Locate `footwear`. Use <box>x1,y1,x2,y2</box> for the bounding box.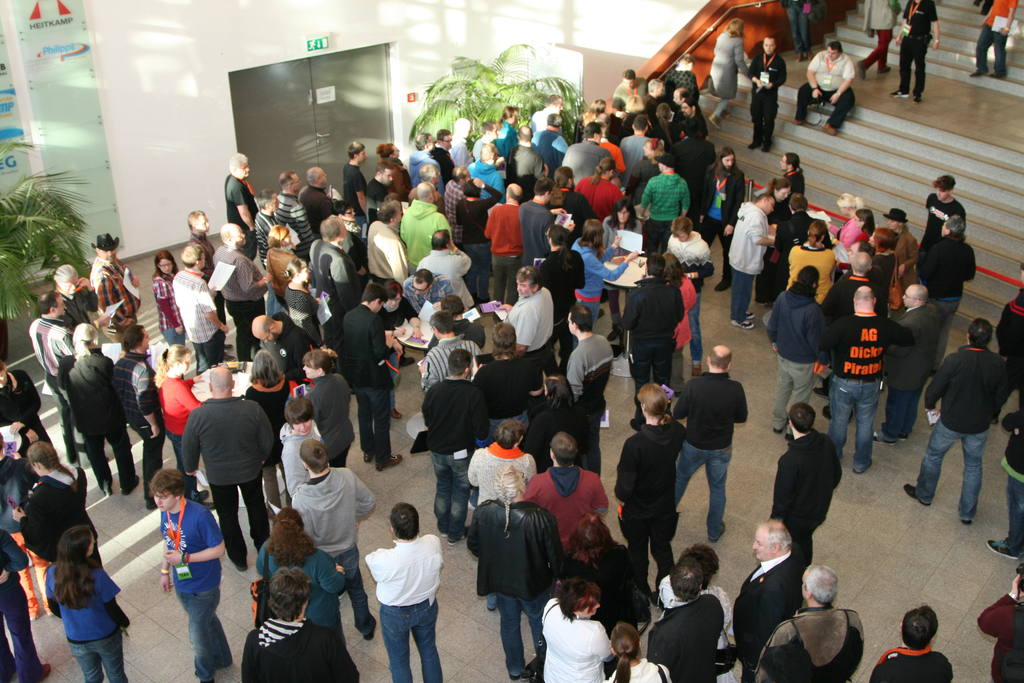
<box>607,323,623,343</box>.
